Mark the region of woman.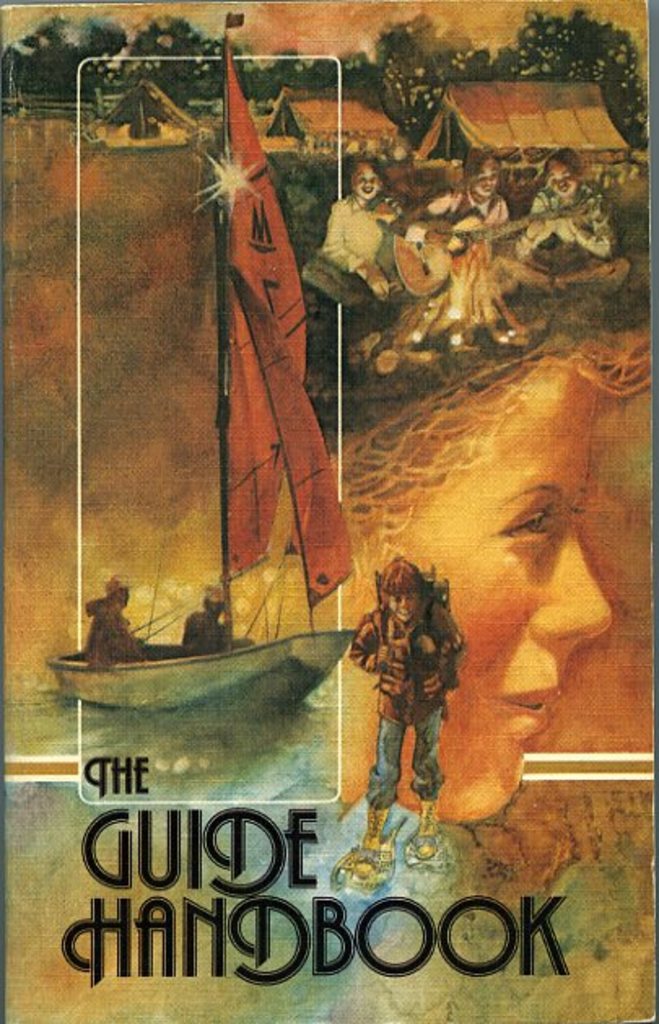
Region: rect(182, 580, 223, 651).
